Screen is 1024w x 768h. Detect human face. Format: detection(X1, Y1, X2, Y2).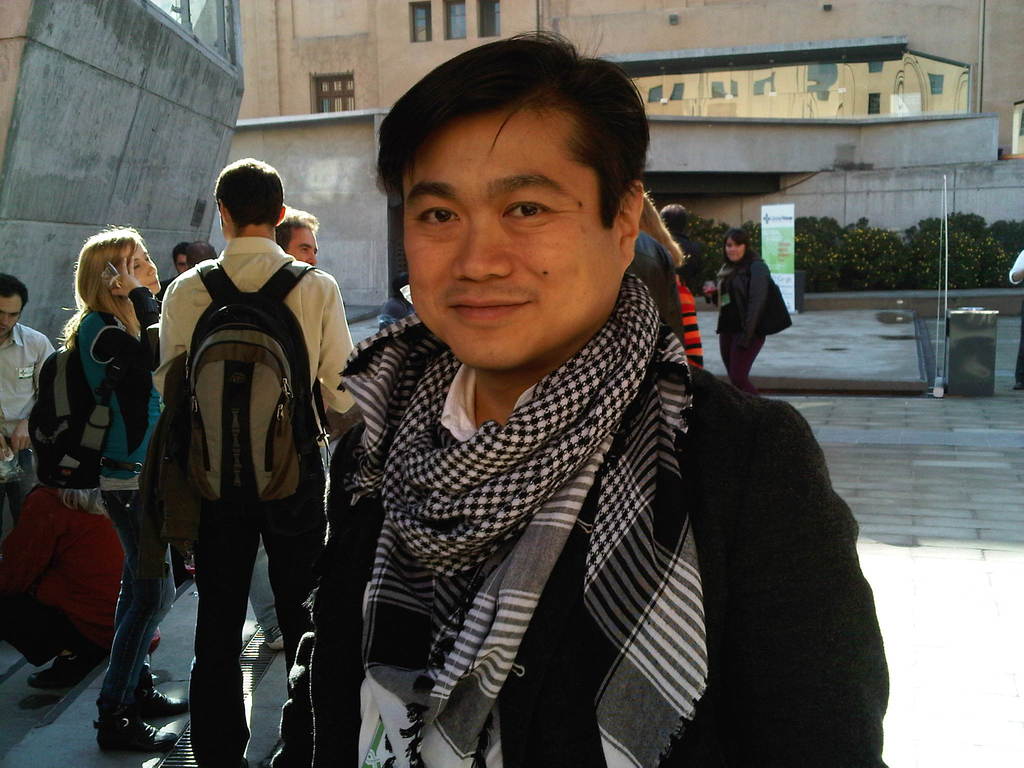
detection(403, 110, 624, 371).
